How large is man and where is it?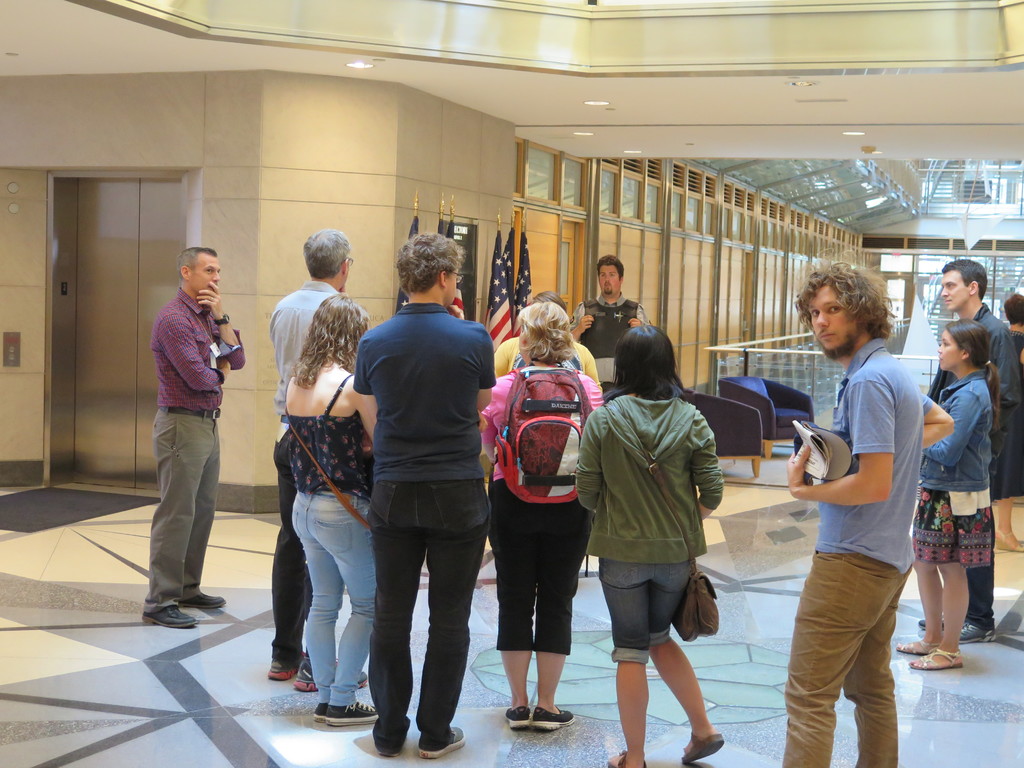
Bounding box: locate(269, 227, 367, 694).
